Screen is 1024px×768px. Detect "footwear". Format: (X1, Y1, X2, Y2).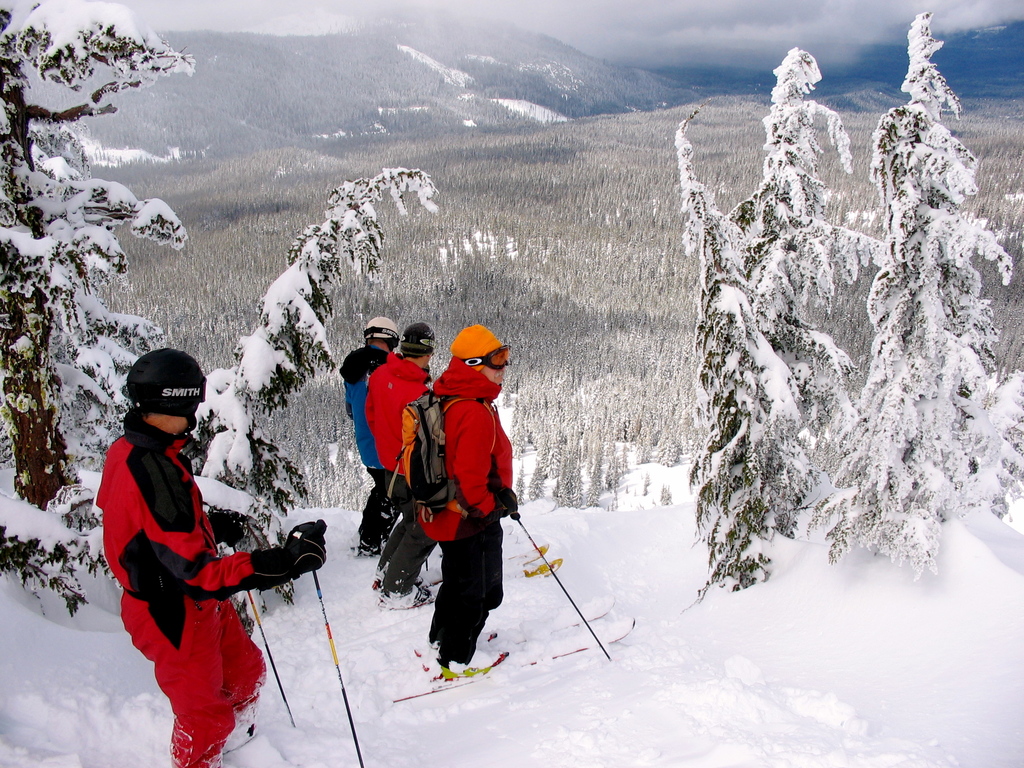
(357, 532, 397, 563).
